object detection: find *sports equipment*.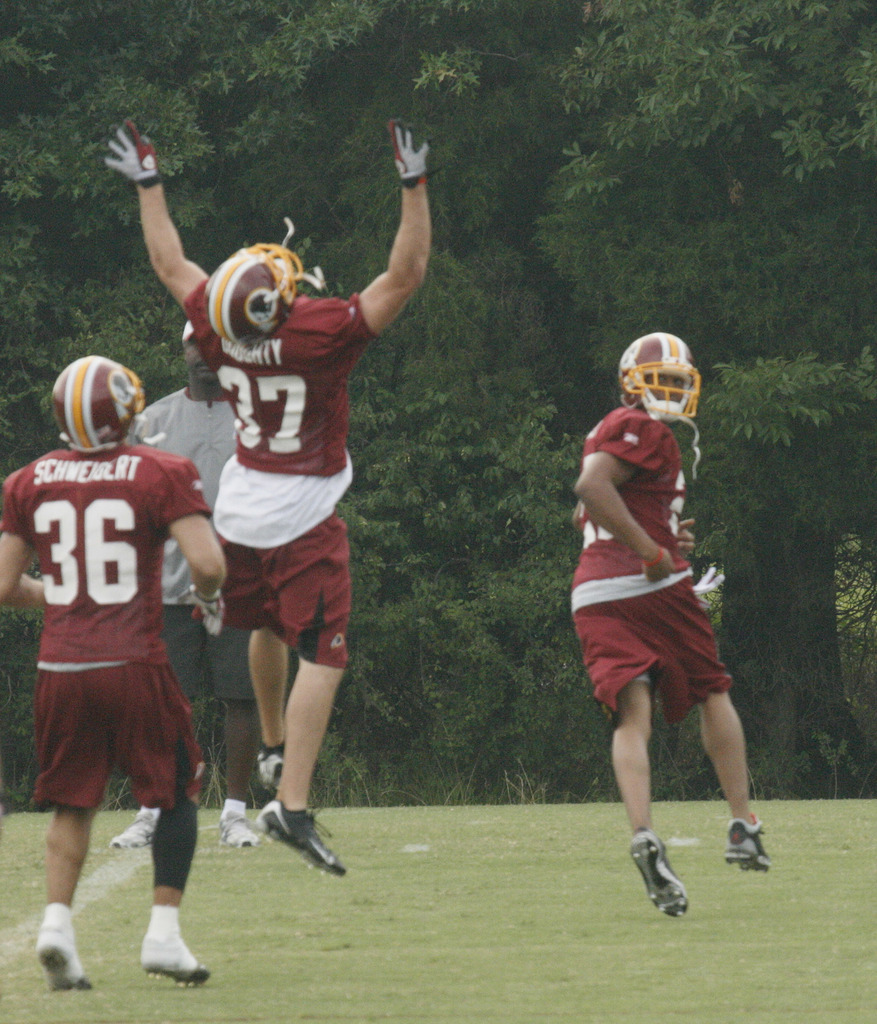
48/355/148/452.
